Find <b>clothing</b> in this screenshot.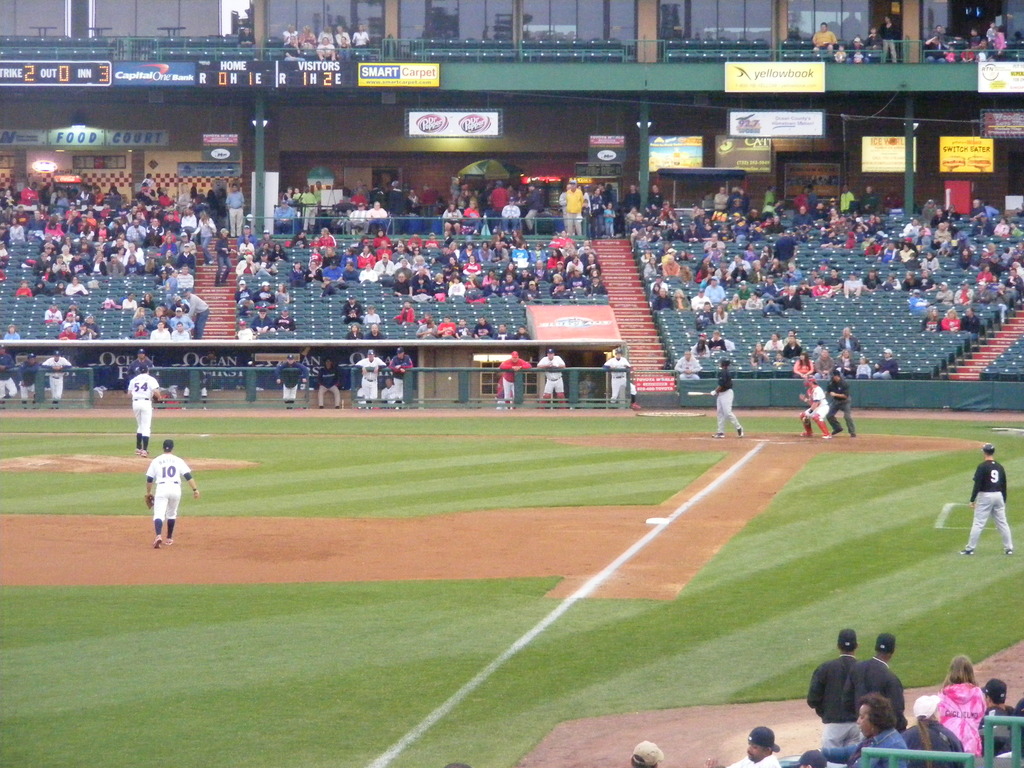
The bounding box for <b>clothing</b> is <region>808, 29, 838, 53</region>.
